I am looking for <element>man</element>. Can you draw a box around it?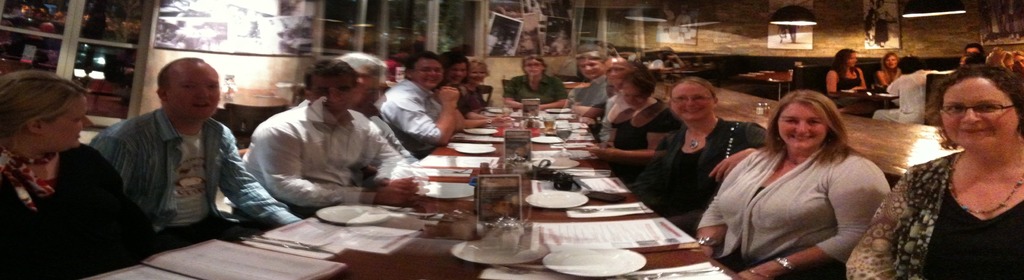
Sure, the bounding box is (left=876, top=54, right=952, bottom=124).
